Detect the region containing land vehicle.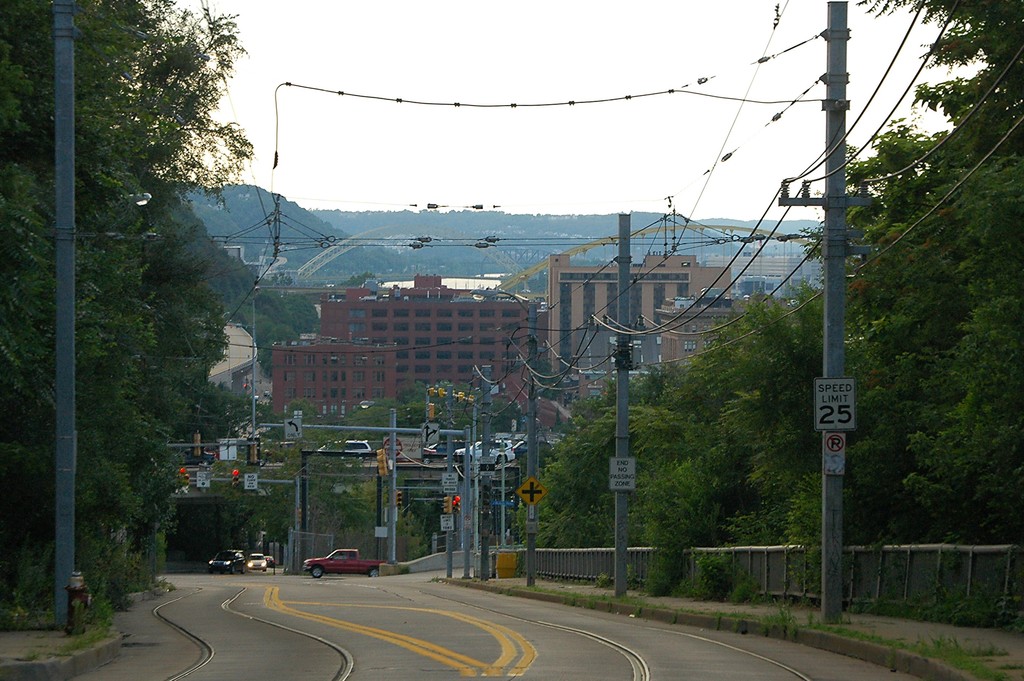
(x1=453, y1=438, x2=515, y2=459).
